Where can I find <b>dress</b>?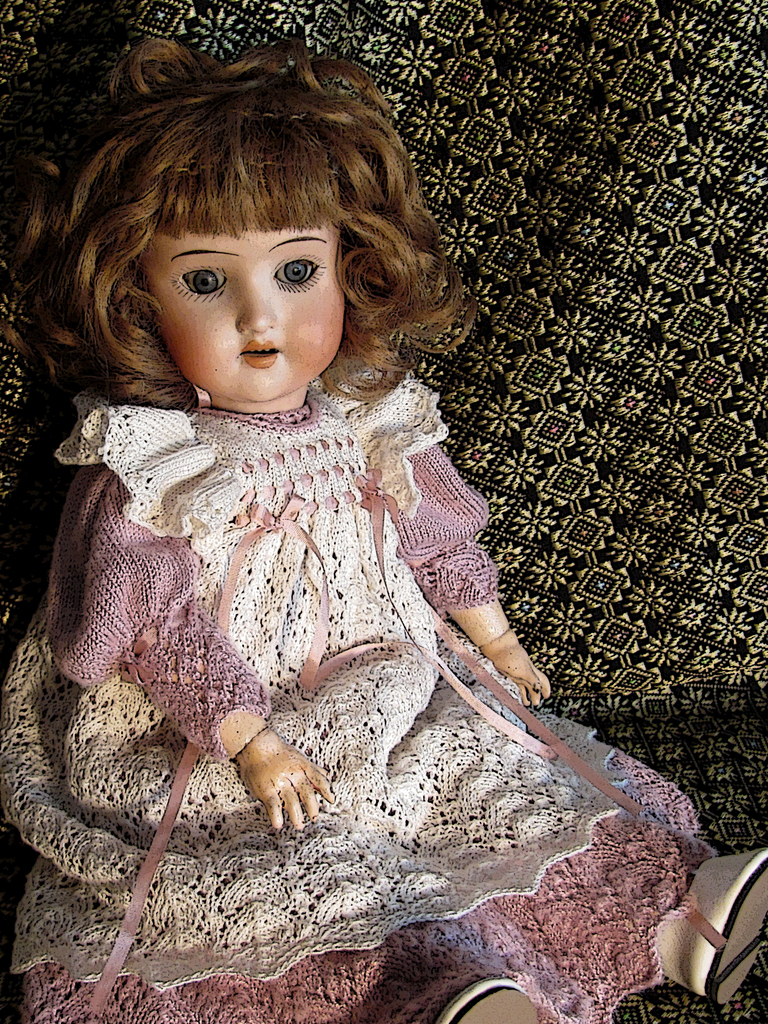
You can find it at locate(0, 364, 716, 1023).
